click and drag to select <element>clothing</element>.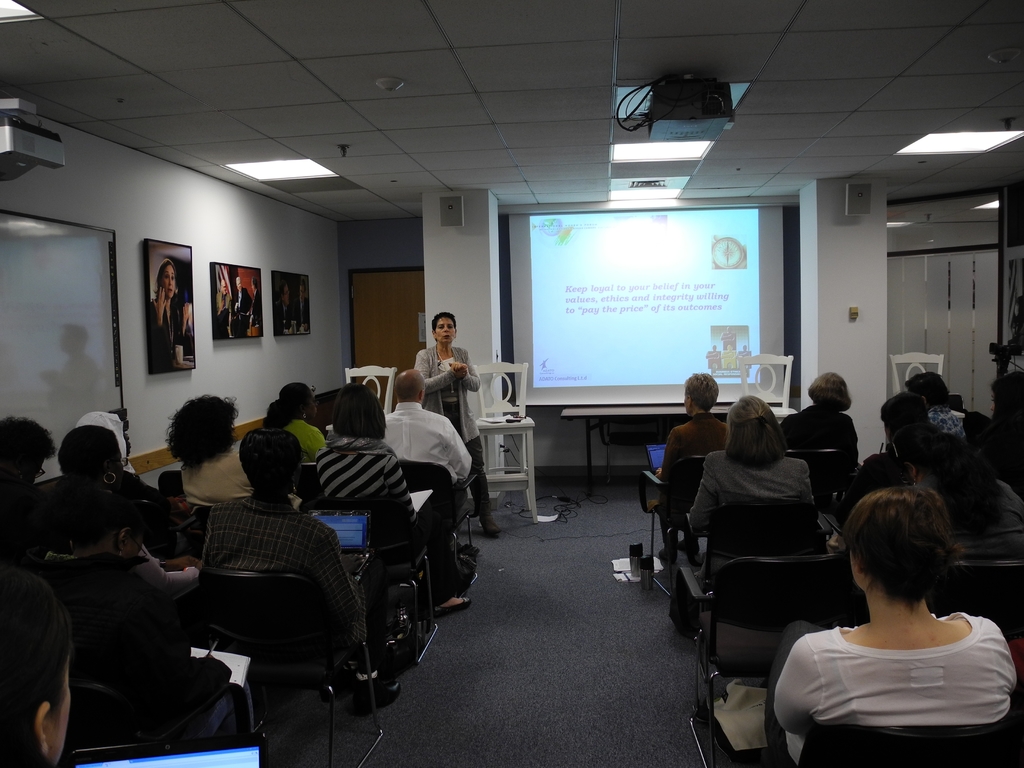
Selection: {"x1": 666, "y1": 406, "x2": 721, "y2": 495}.
